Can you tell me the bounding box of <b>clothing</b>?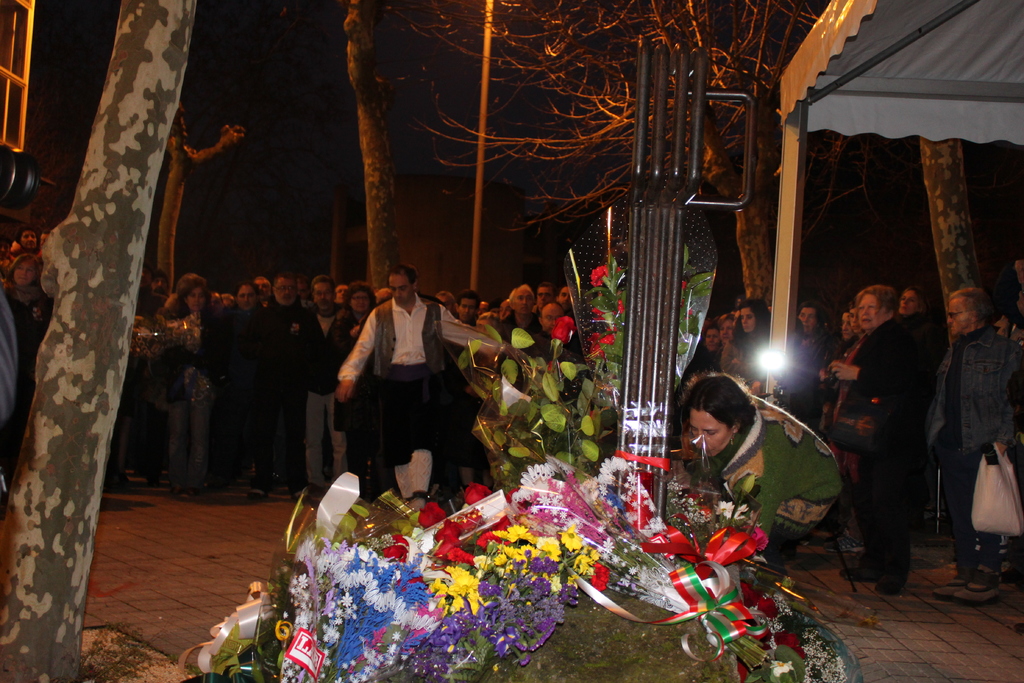
BBox(692, 392, 842, 589).
